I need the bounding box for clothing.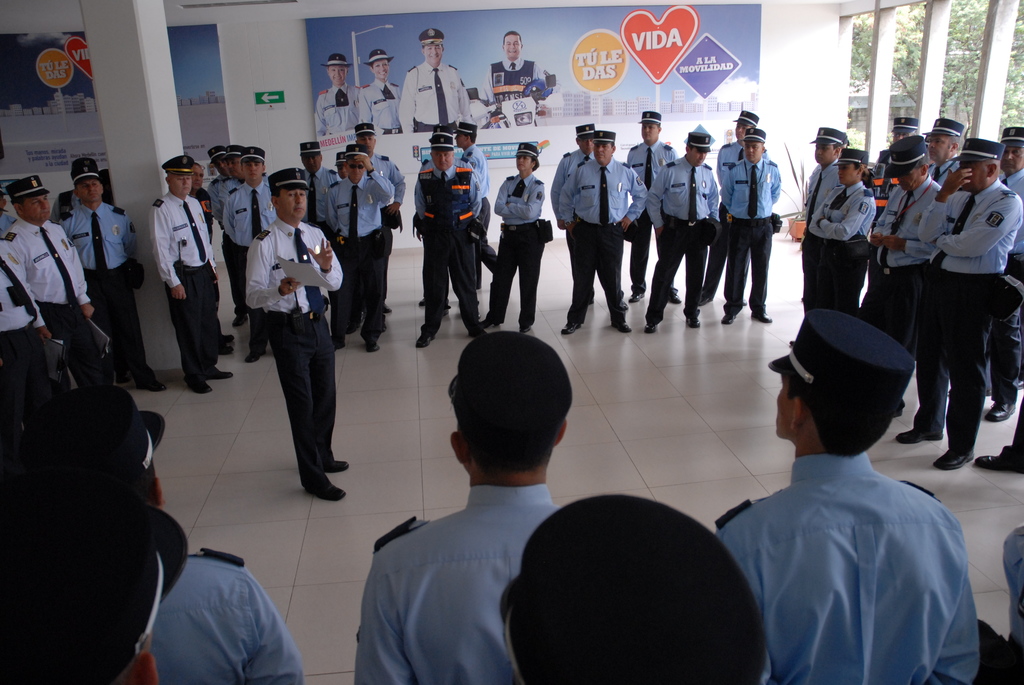
Here it is: pyautogui.locateOnScreen(140, 546, 297, 684).
